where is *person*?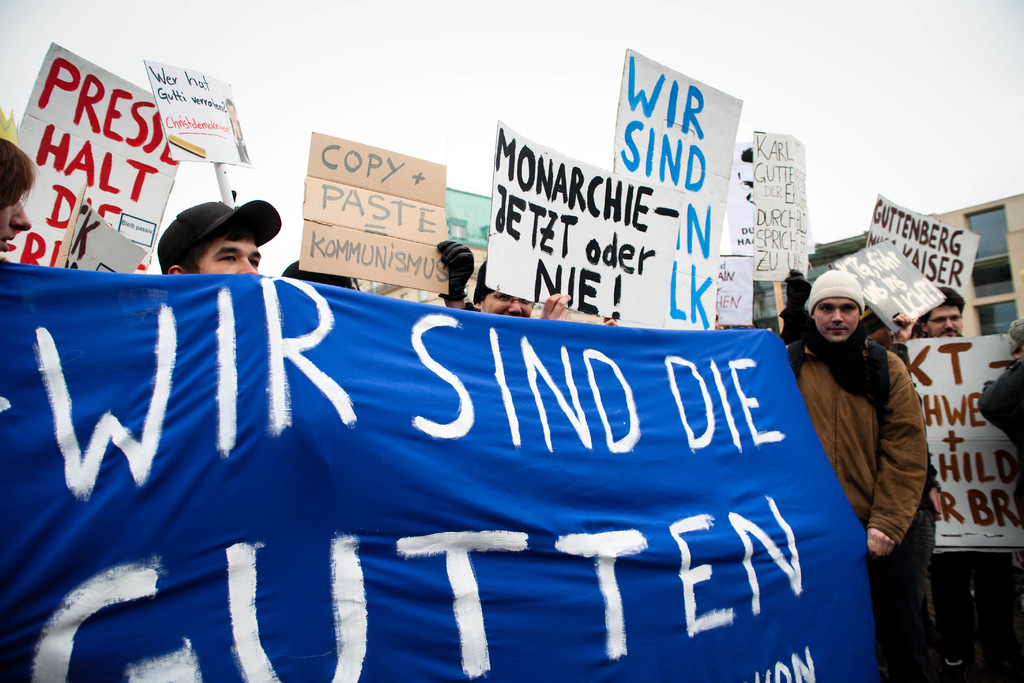
786/270/925/682.
